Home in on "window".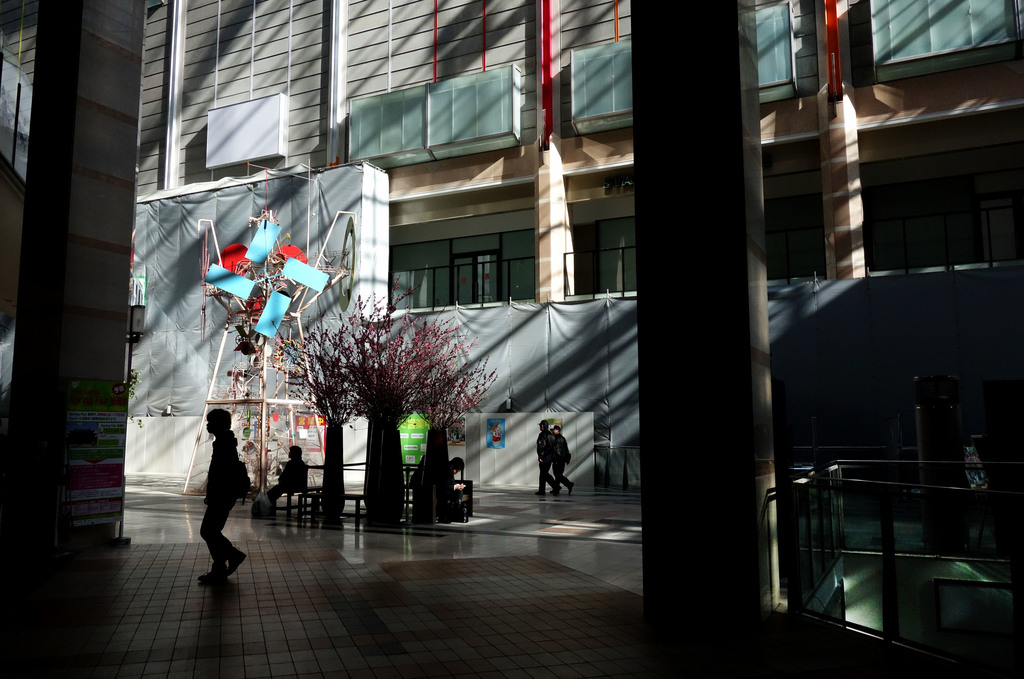
Homed in at select_region(564, 36, 638, 132).
